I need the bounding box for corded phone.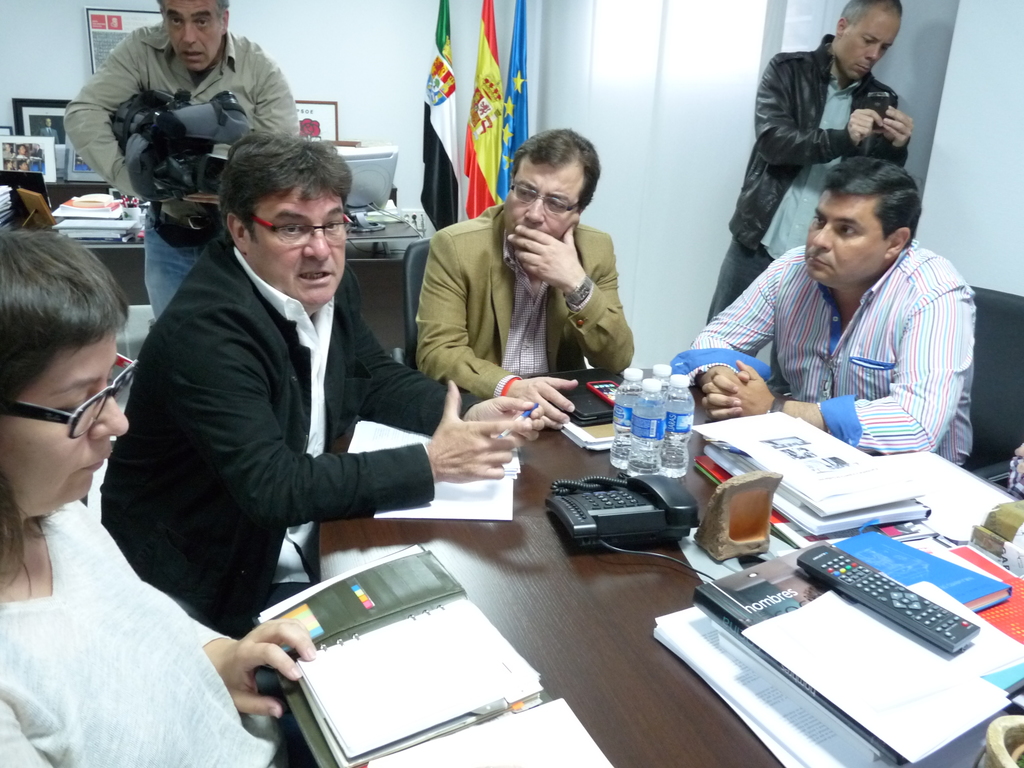
Here it is: (x1=553, y1=476, x2=692, y2=554).
